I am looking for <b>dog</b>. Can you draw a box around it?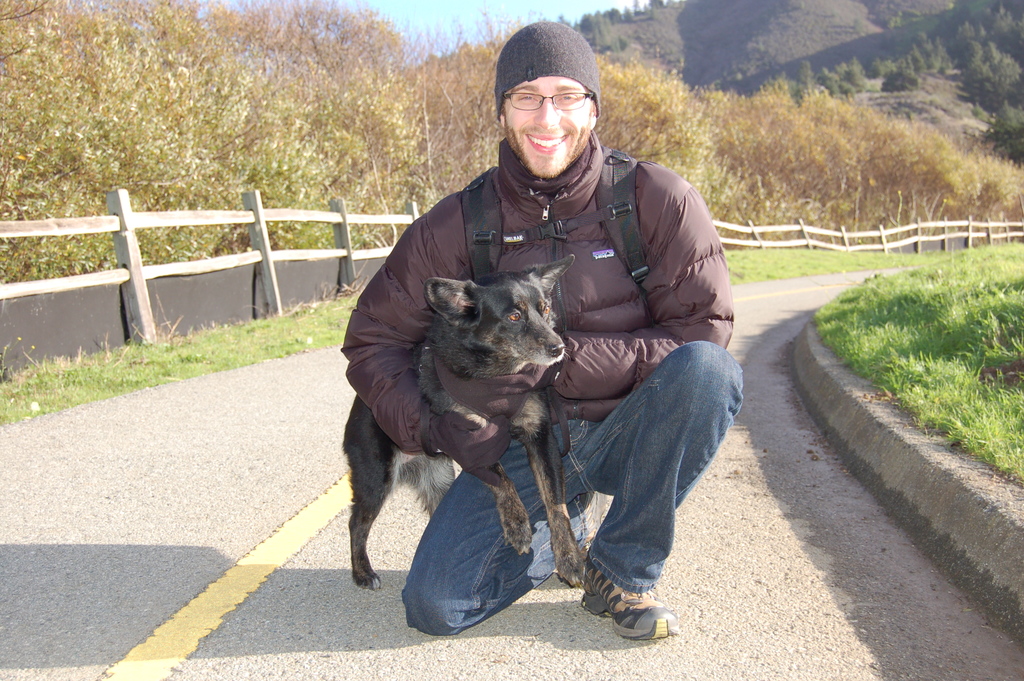
Sure, the bounding box is (339,254,588,591).
